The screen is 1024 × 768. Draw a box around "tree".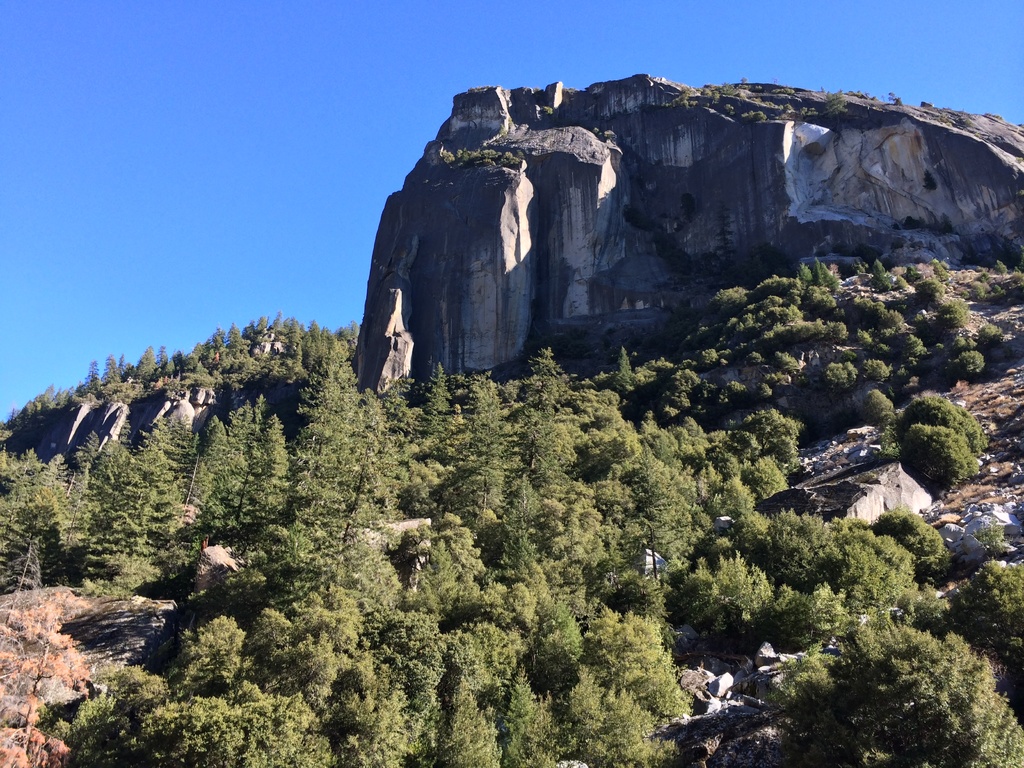
Rect(922, 263, 940, 309).
